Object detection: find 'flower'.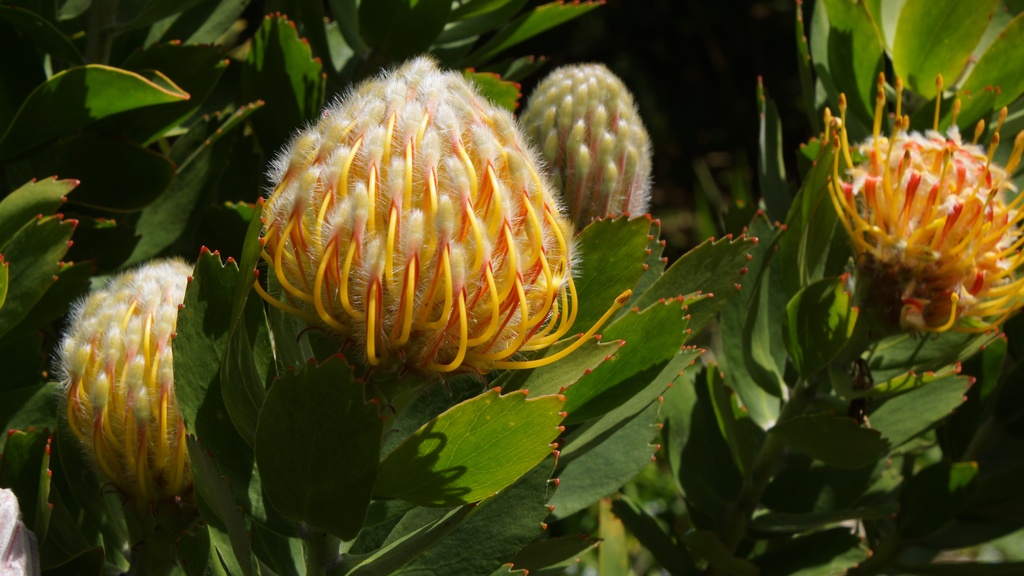
(52,261,224,515).
